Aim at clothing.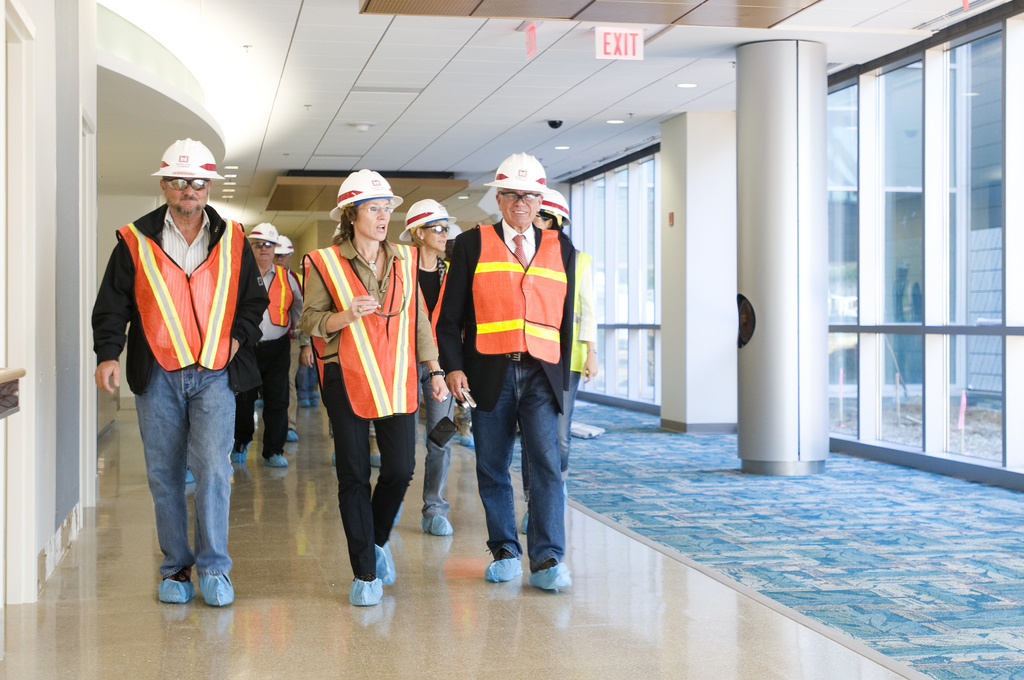
Aimed at x1=419 y1=255 x2=443 y2=510.
